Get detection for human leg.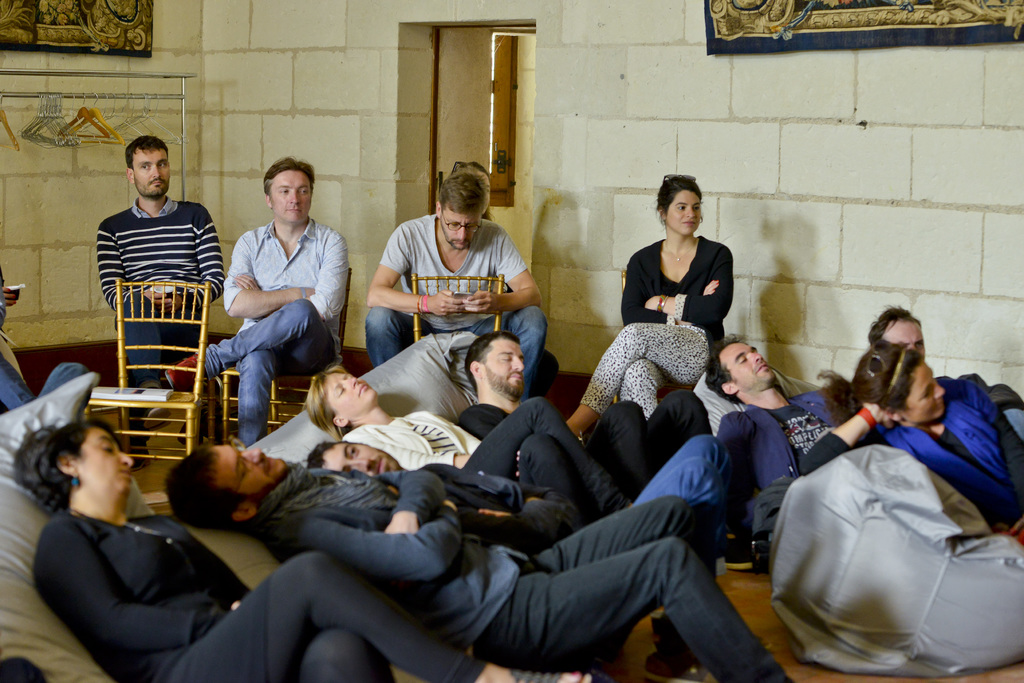
Detection: region(122, 309, 161, 381).
